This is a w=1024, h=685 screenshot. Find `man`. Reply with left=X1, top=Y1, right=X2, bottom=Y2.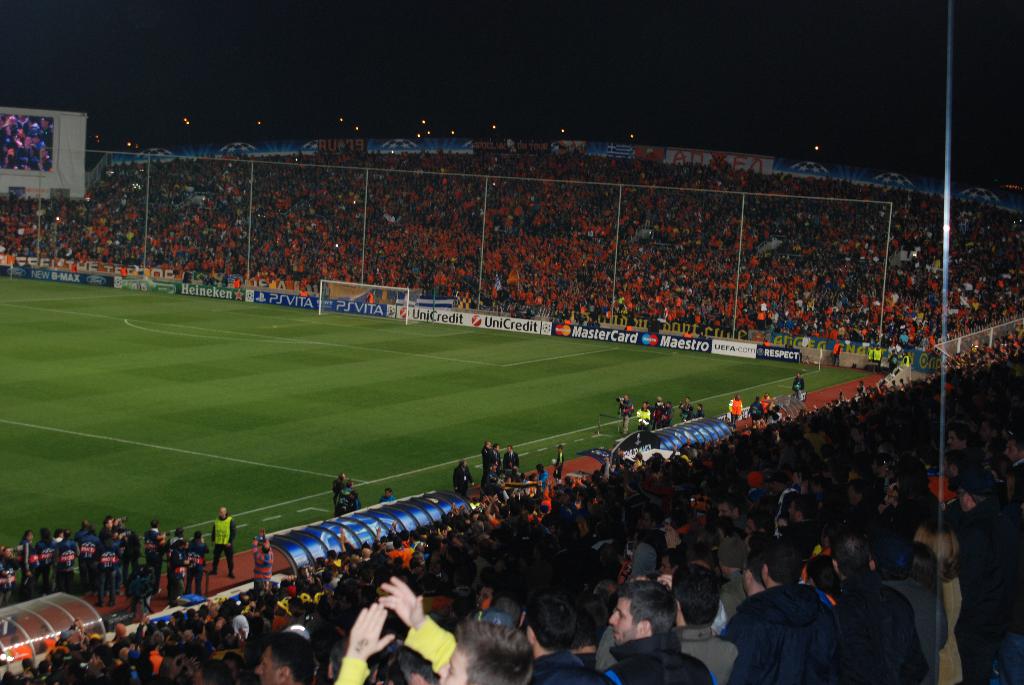
left=507, top=440, right=532, bottom=478.
